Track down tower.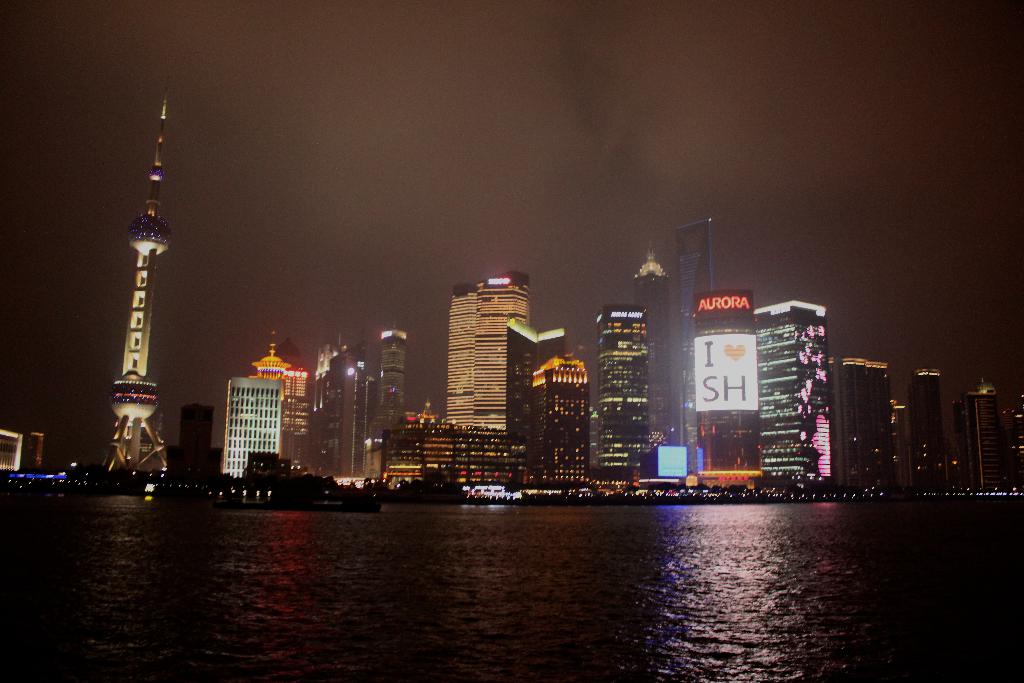
Tracked to region(500, 311, 568, 438).
